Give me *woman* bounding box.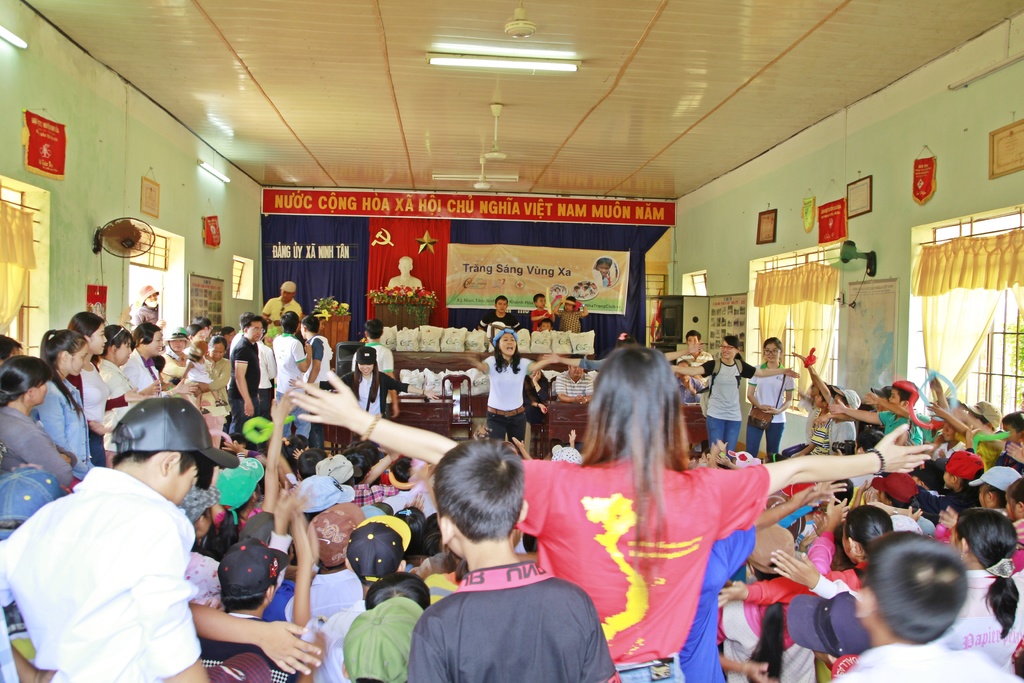
left=63, top=311, right=152, bottom=467.
